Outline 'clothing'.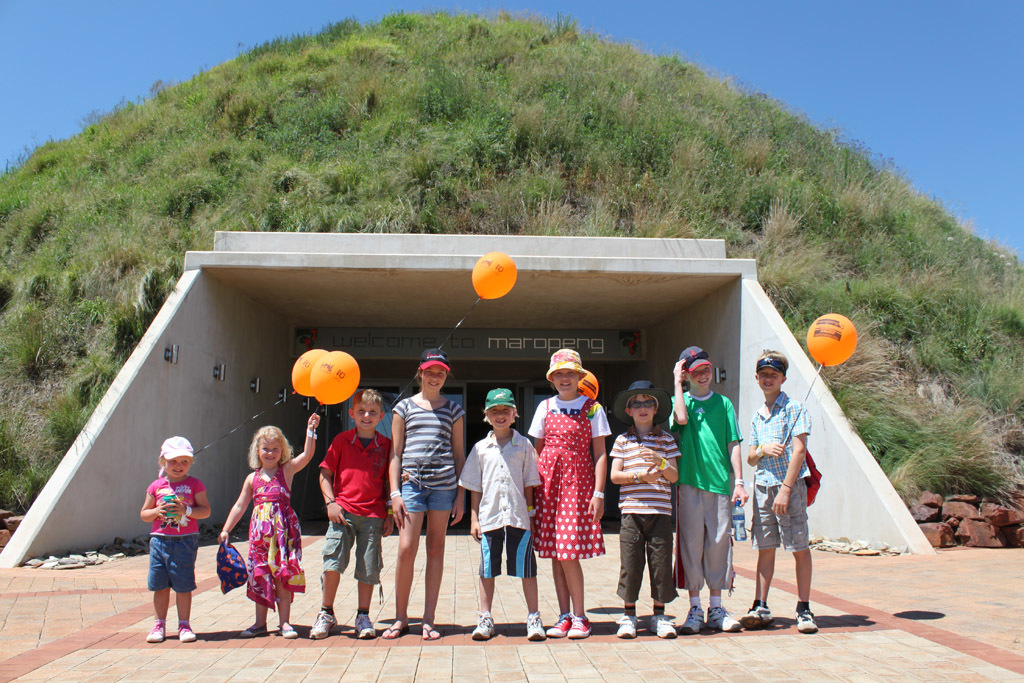
Outline: l=605, t=421, r=683, b=619.
